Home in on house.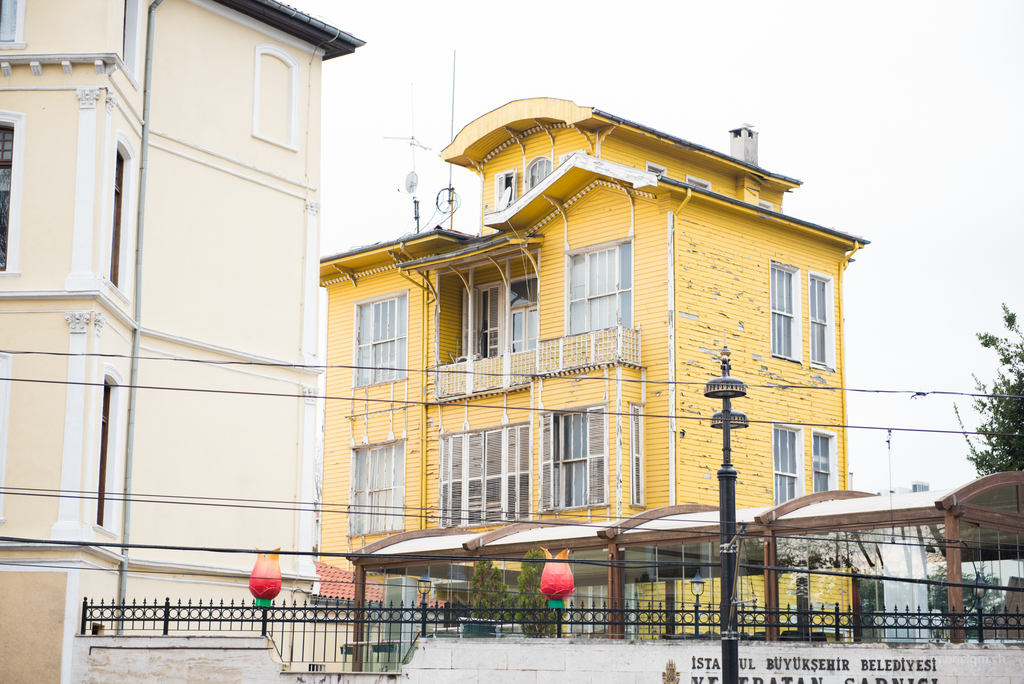
Homed in at 0,0,371,683.
